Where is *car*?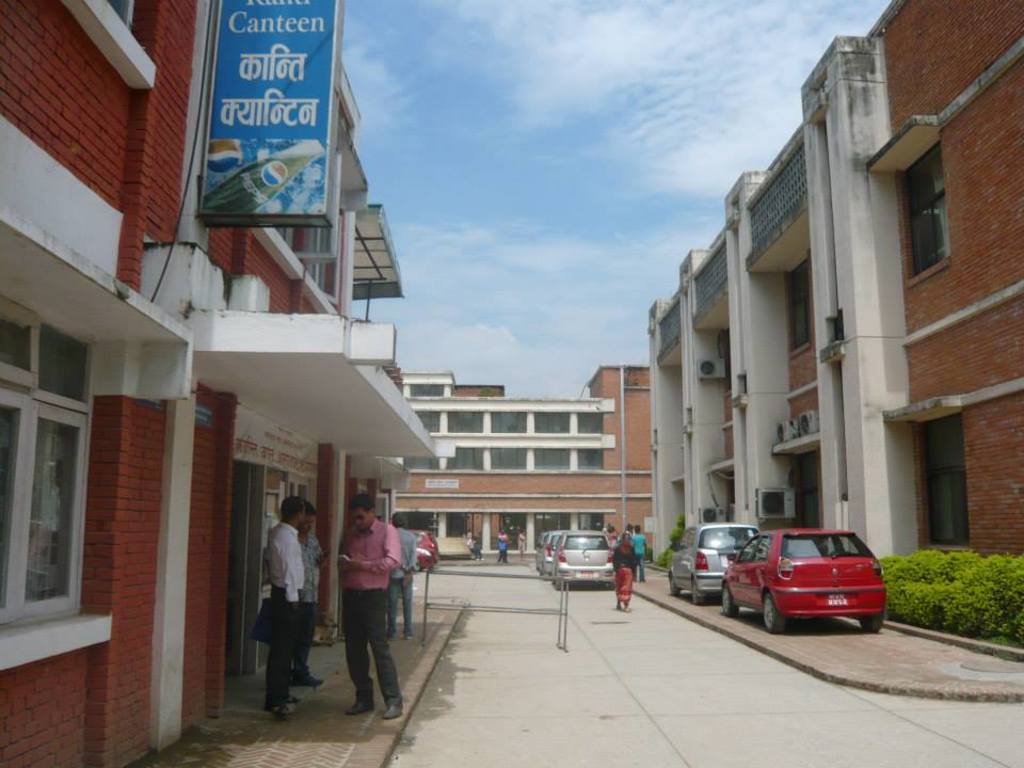
x1=670 y1=521 x2=763 y2=605.
